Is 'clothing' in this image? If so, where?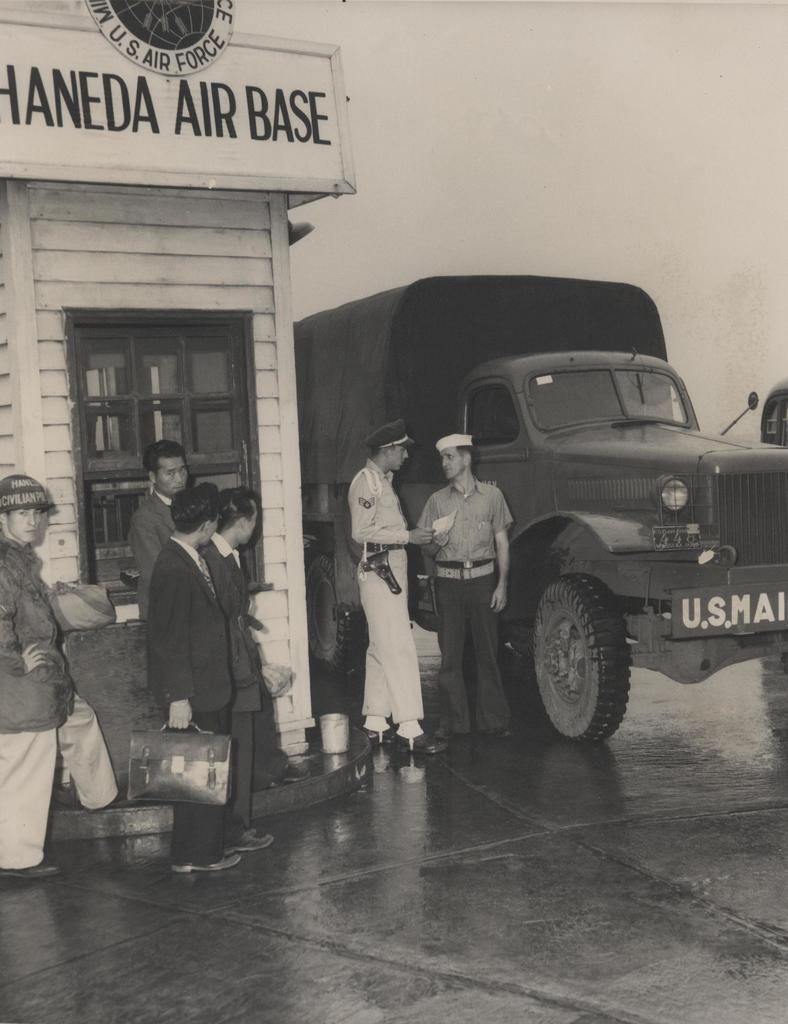
Yes, at locate(398, 458, 493, 729).
